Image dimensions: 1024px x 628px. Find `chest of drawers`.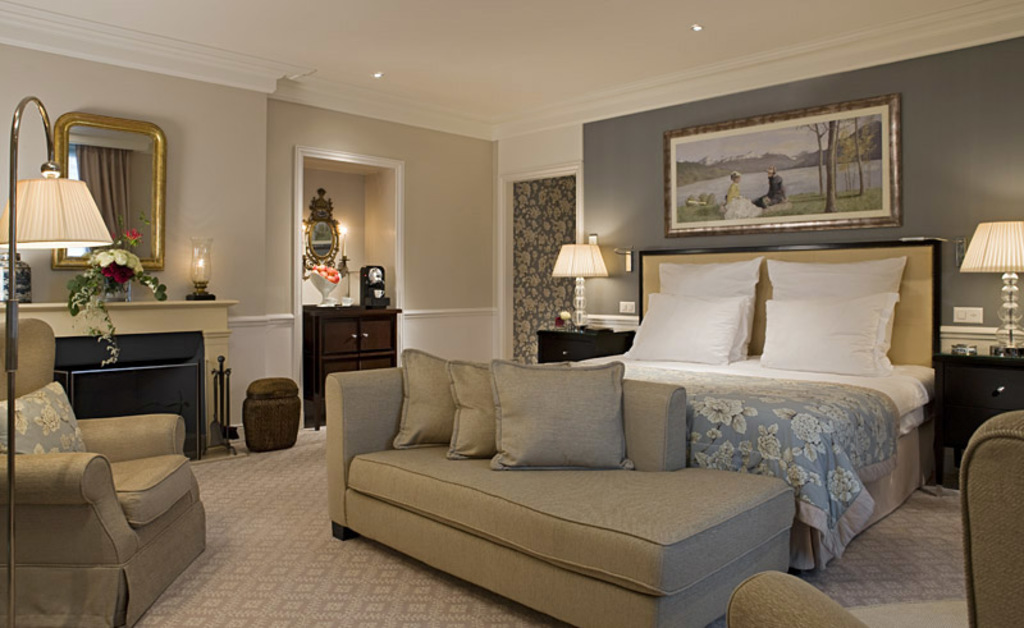
crop(929, 348, 1023, 485).
